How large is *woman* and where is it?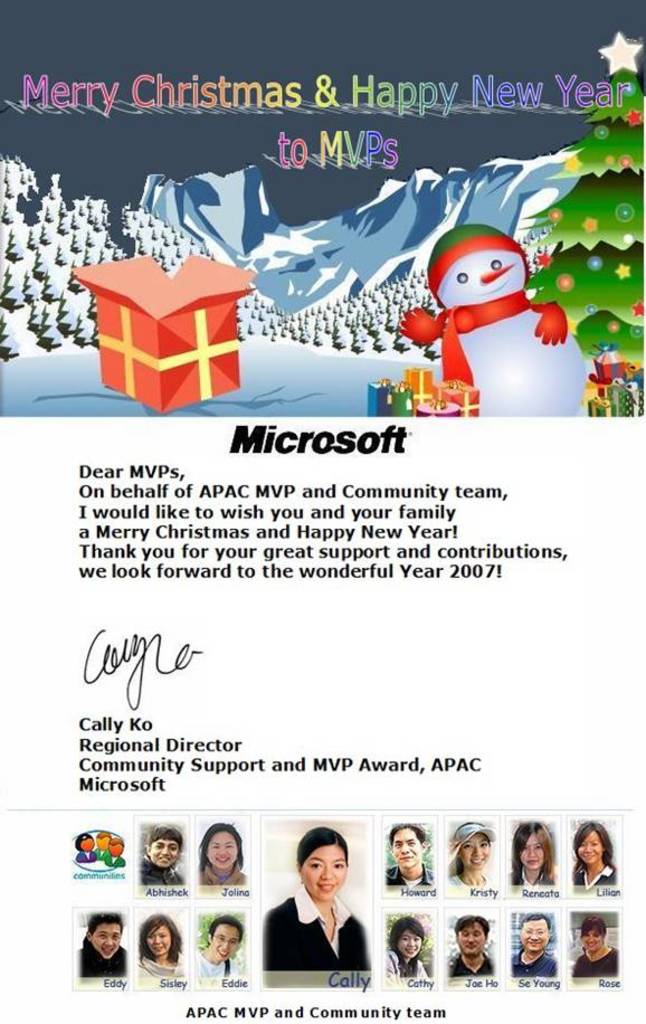
Bounding box: 266/837/391/984.
